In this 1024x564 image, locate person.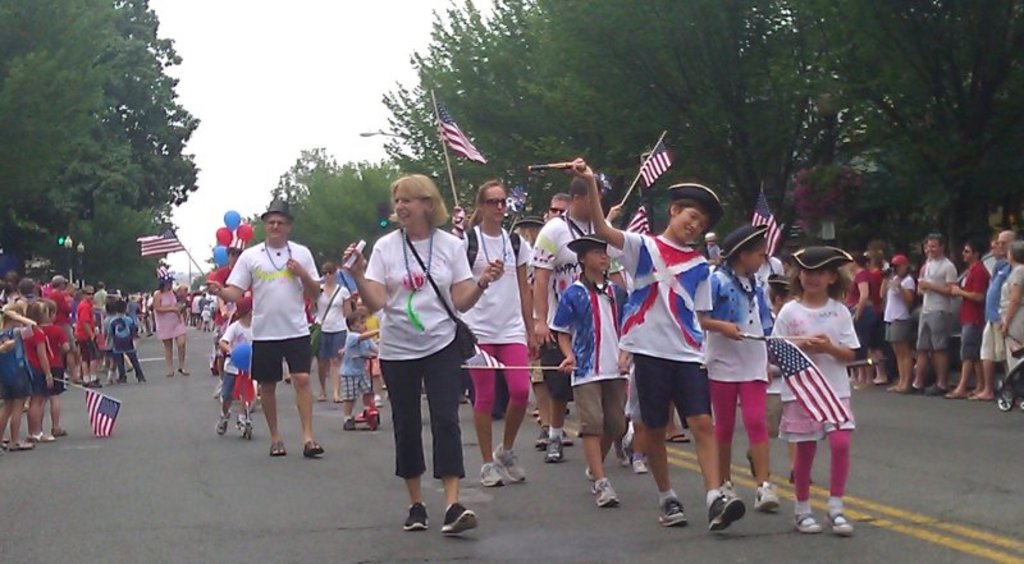
Bounding box: 764 263 856 532.
